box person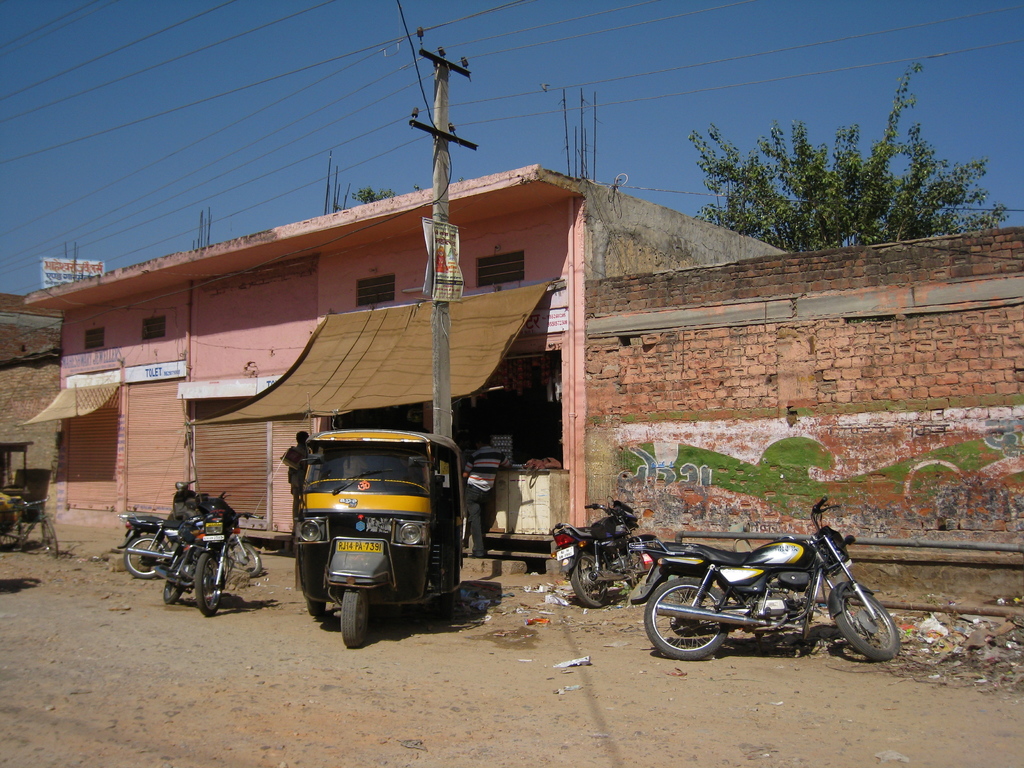
460/430/513/556
